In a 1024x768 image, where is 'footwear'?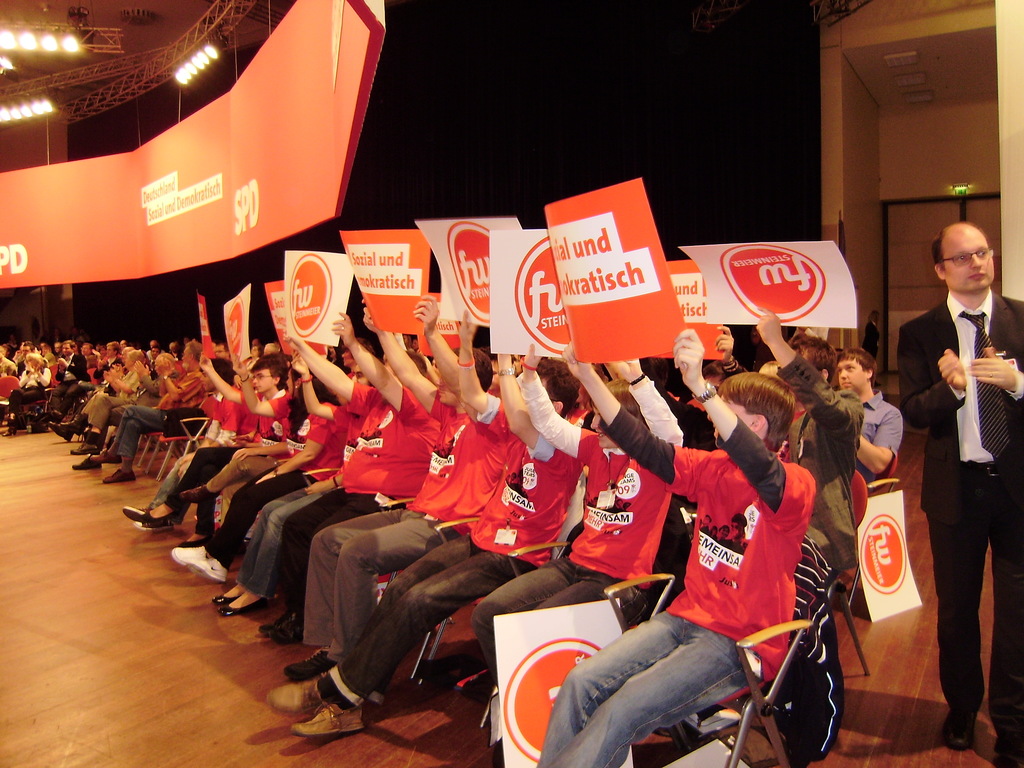
l=0, t=425, r=17, b=437.
